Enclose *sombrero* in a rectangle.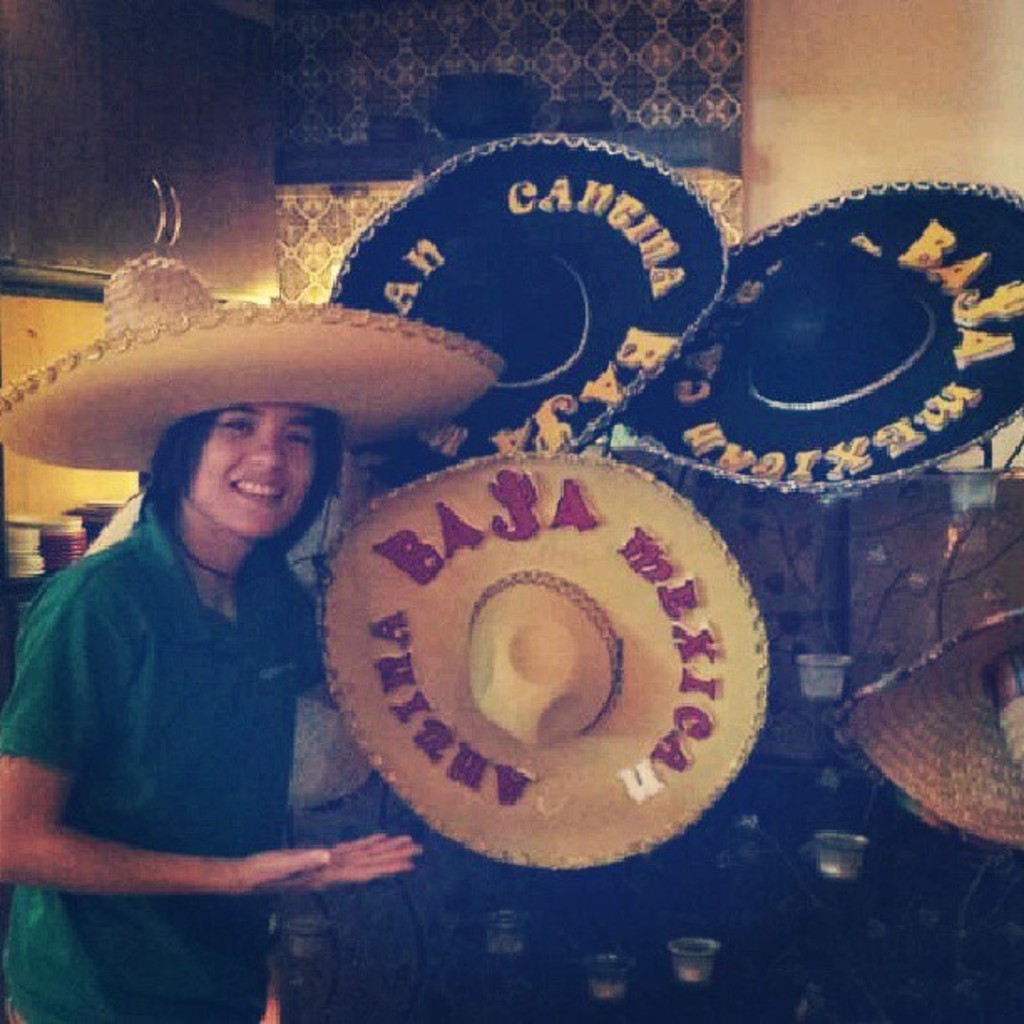
<region>0, 251, 502, 472</region>.
